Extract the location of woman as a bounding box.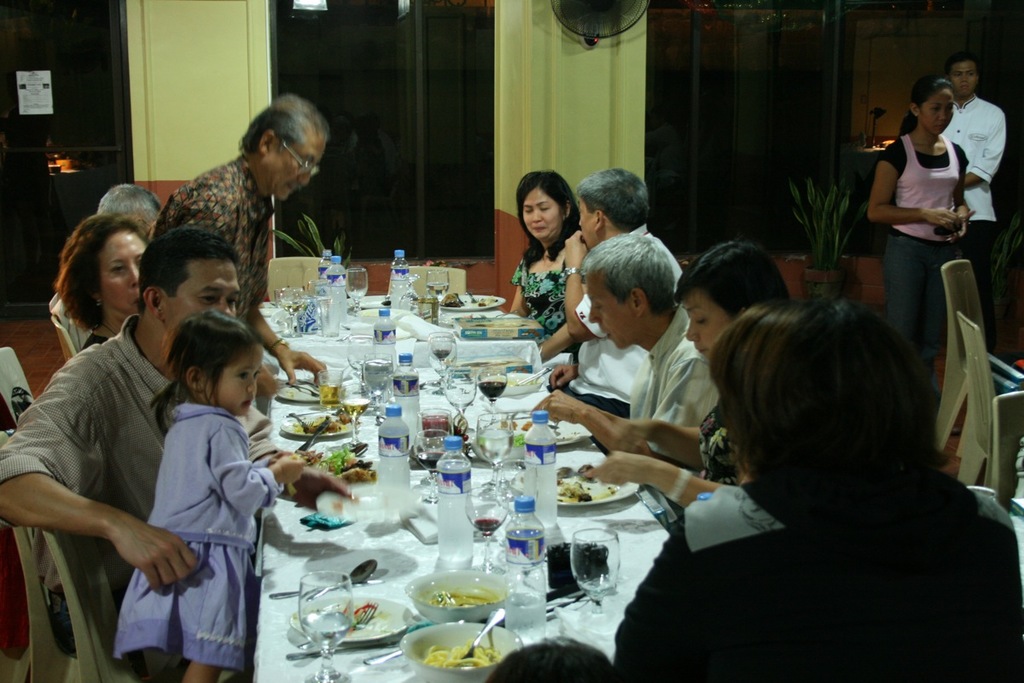
499:171:598:323.
